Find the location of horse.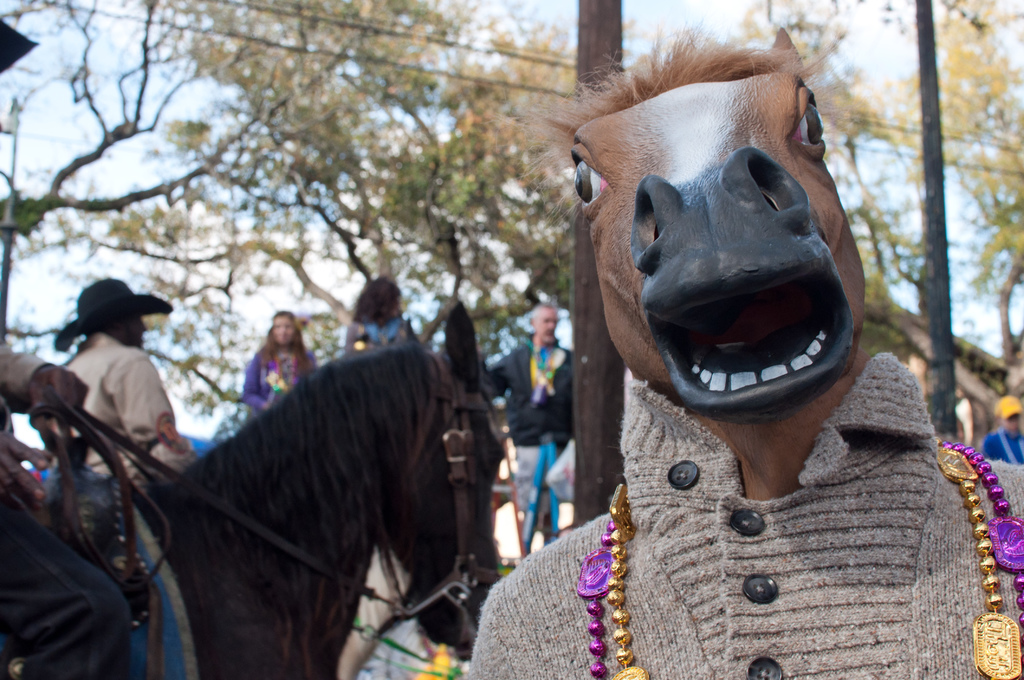
Location: 516:20:868:499.
